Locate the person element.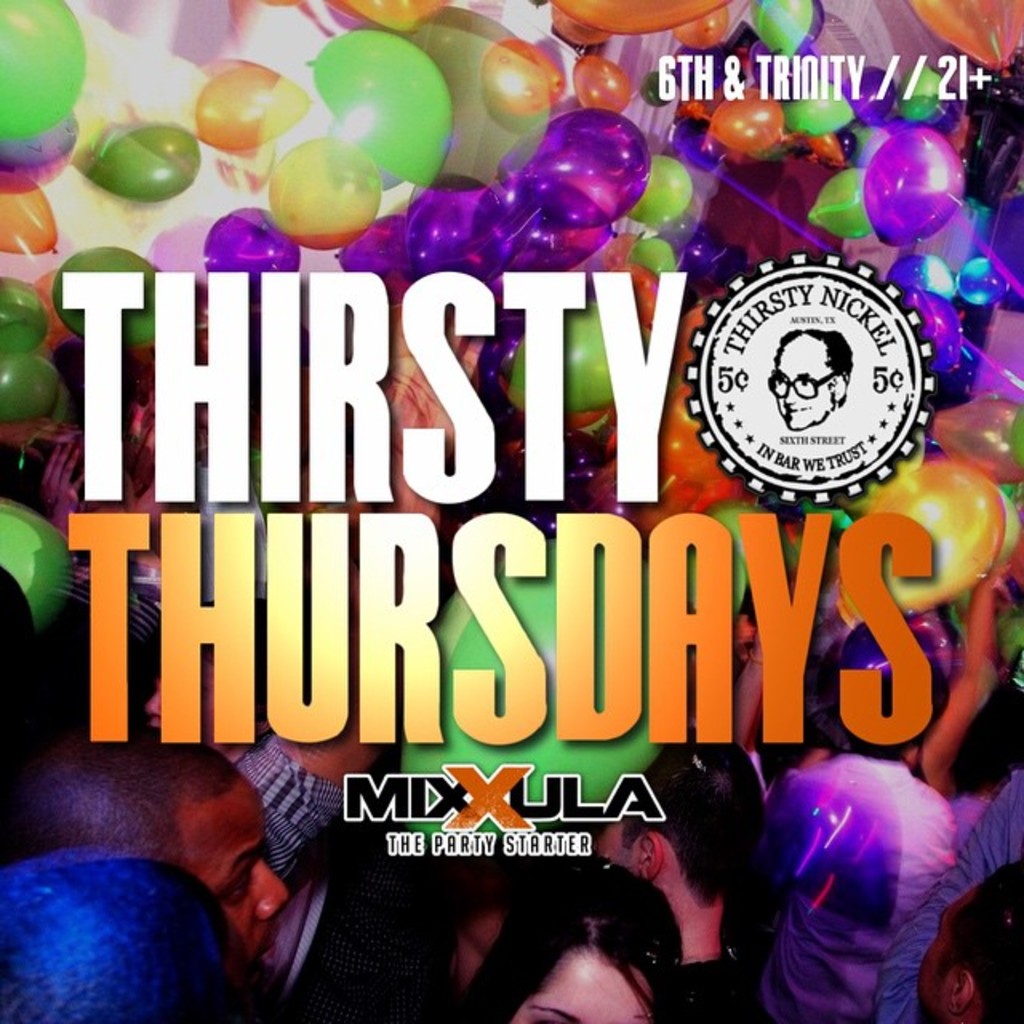
Element bbox: box=[578, 747, 765, 1022].
